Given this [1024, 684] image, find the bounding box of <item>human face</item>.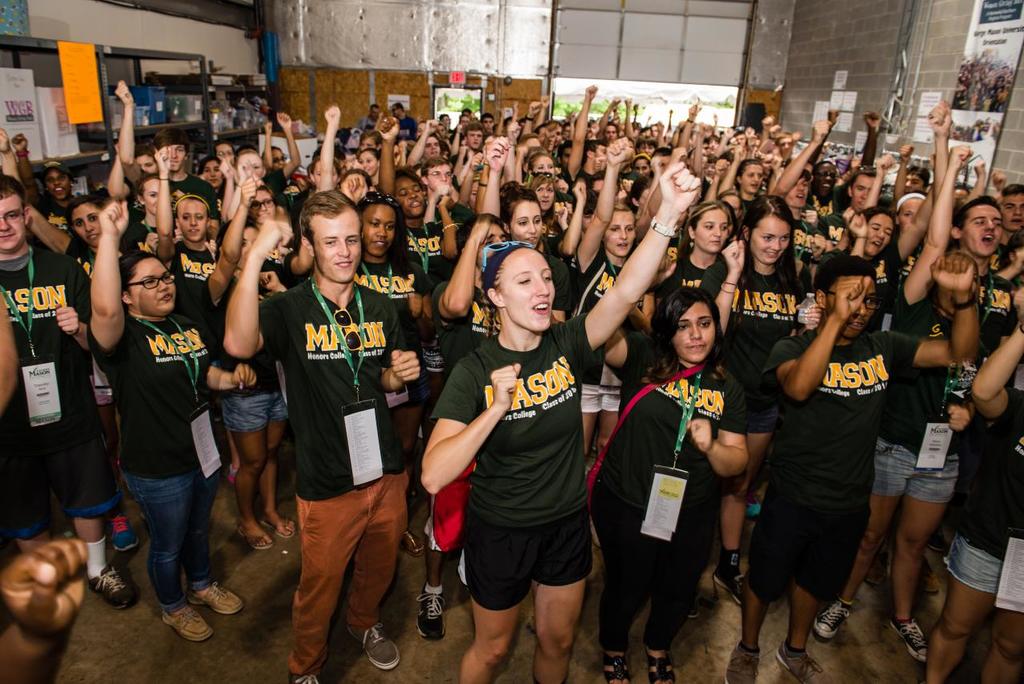
l=749, t=218, r=796, b=261.
